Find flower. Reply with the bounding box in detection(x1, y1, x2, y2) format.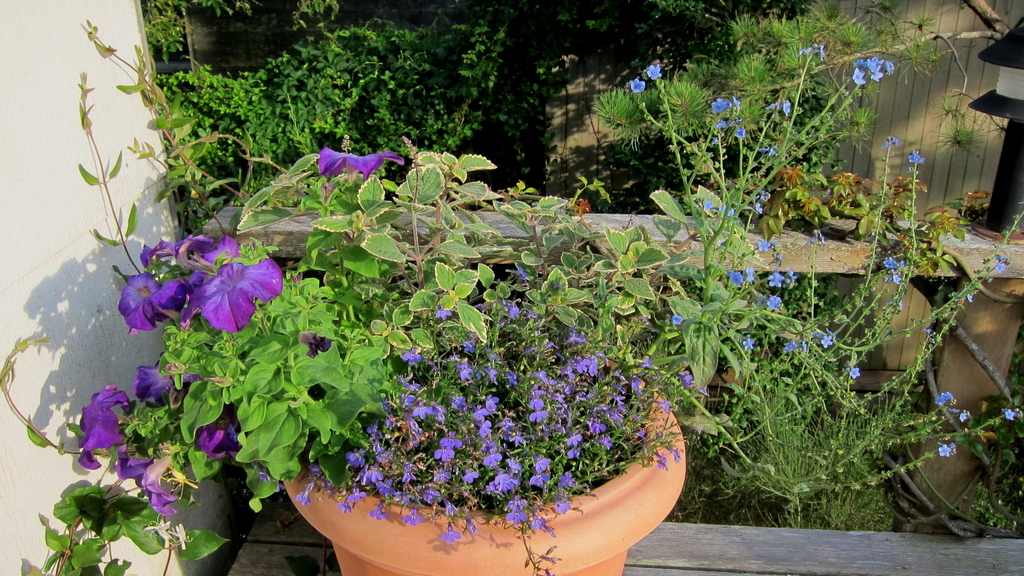
detection(993, 260, 1002, 272).
